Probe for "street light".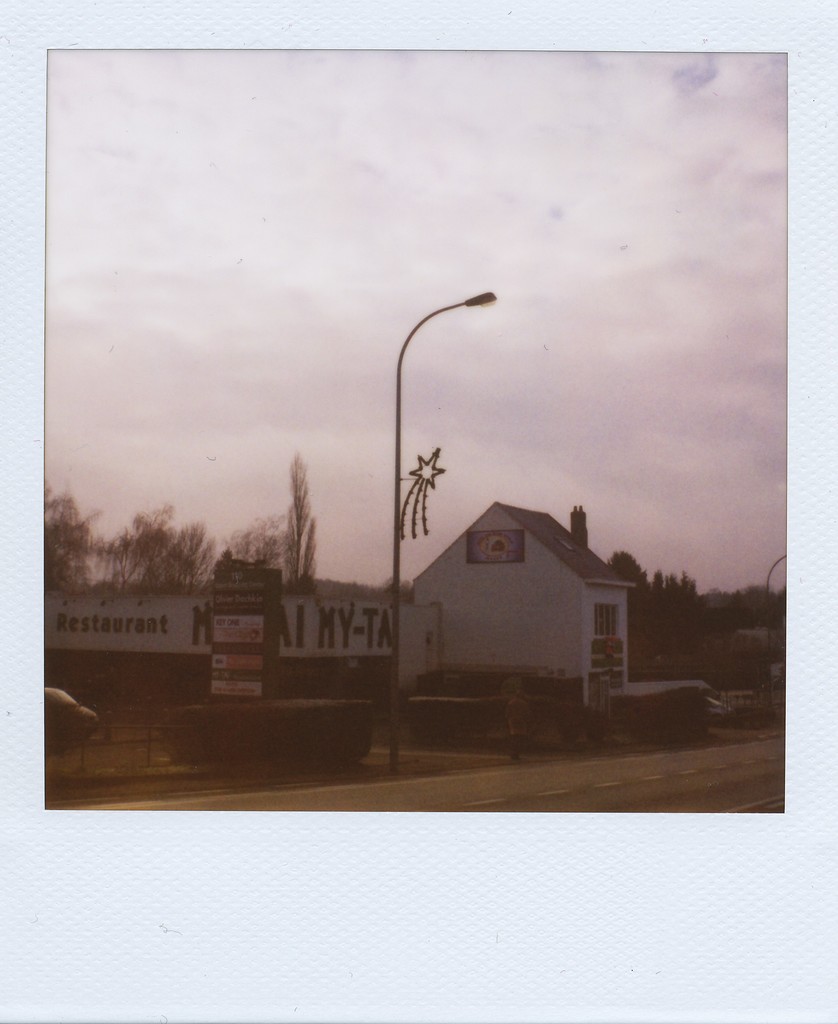
Probe result: region(389, 289, 496, 784).
